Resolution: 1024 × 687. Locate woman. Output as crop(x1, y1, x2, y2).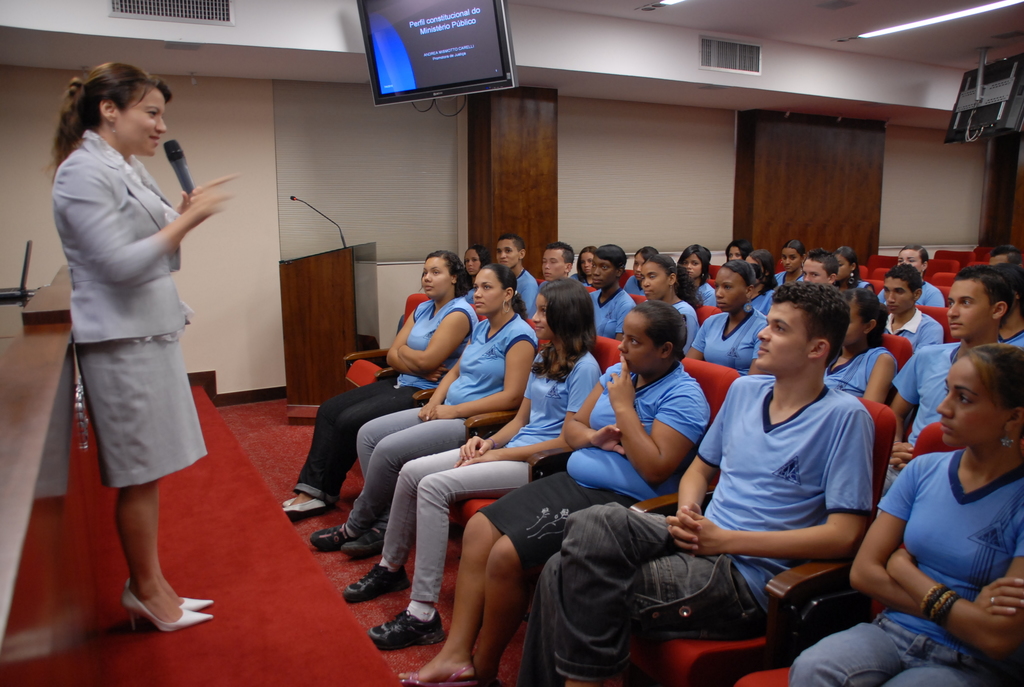
crop(790, 344, 1023, 686).
